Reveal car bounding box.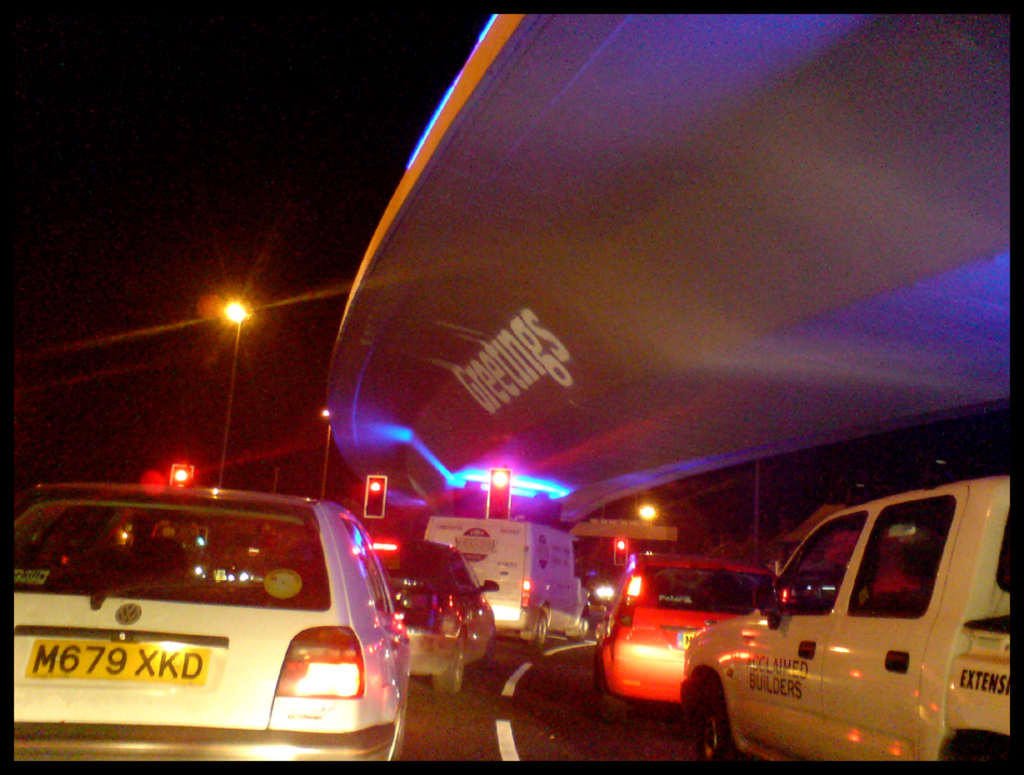
Revealed: <bbox>22, 482, 421, 774</bbox>.
